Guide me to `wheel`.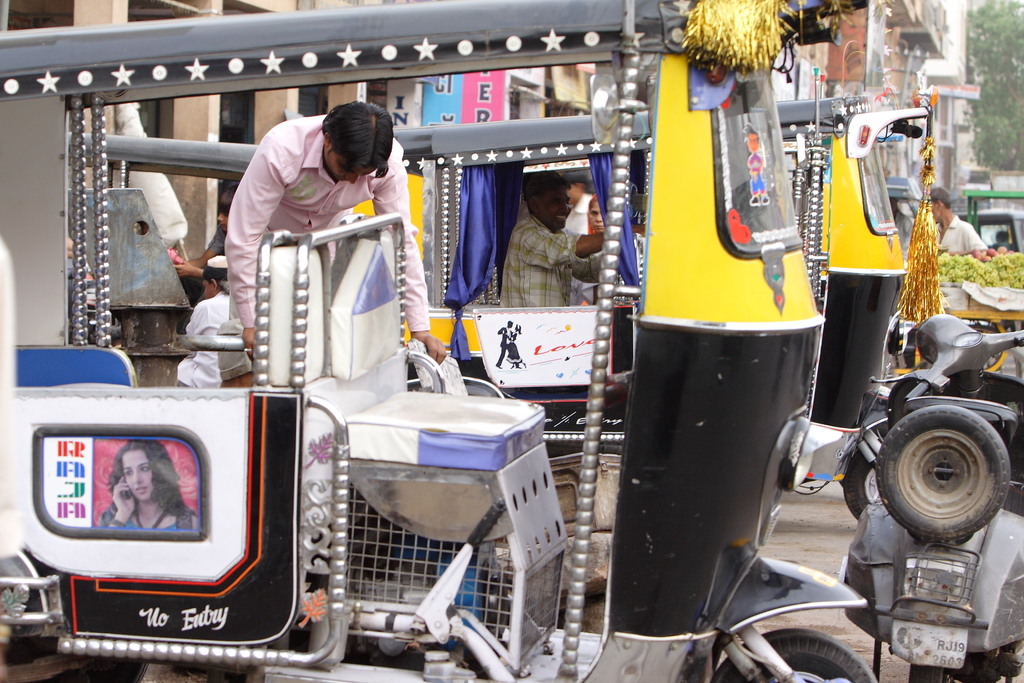
Guidance: region(838, 440, 918, 516).
